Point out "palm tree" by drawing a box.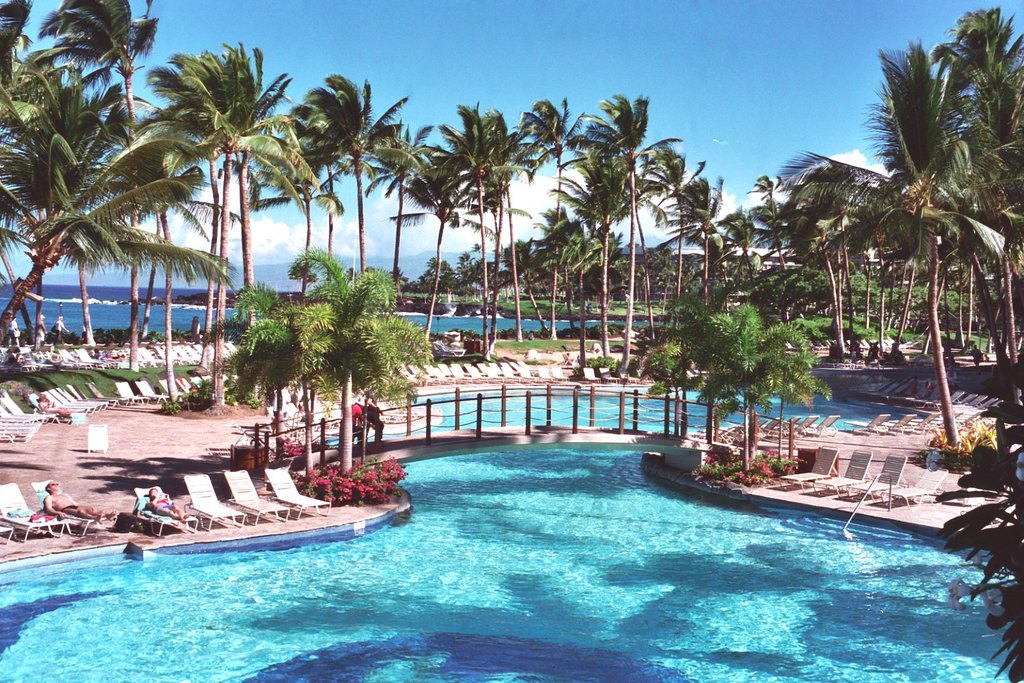
<box>606,104,644,324</box>.
